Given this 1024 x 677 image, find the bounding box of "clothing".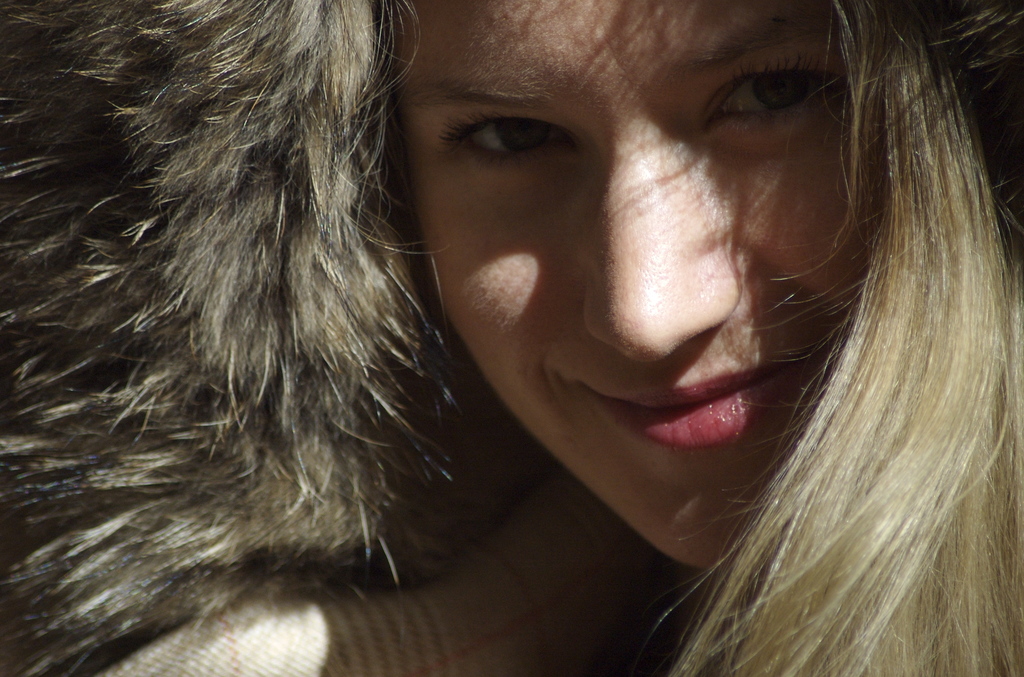
95:600:474:676.
